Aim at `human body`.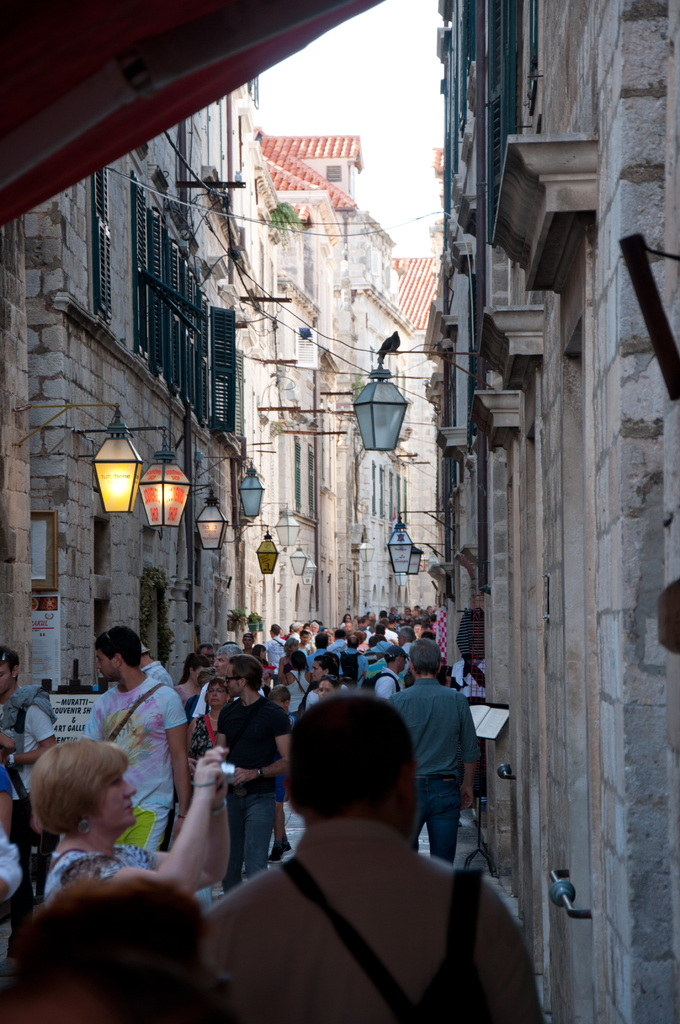
Aimed at Rect(210, 809, 546, 1023).
